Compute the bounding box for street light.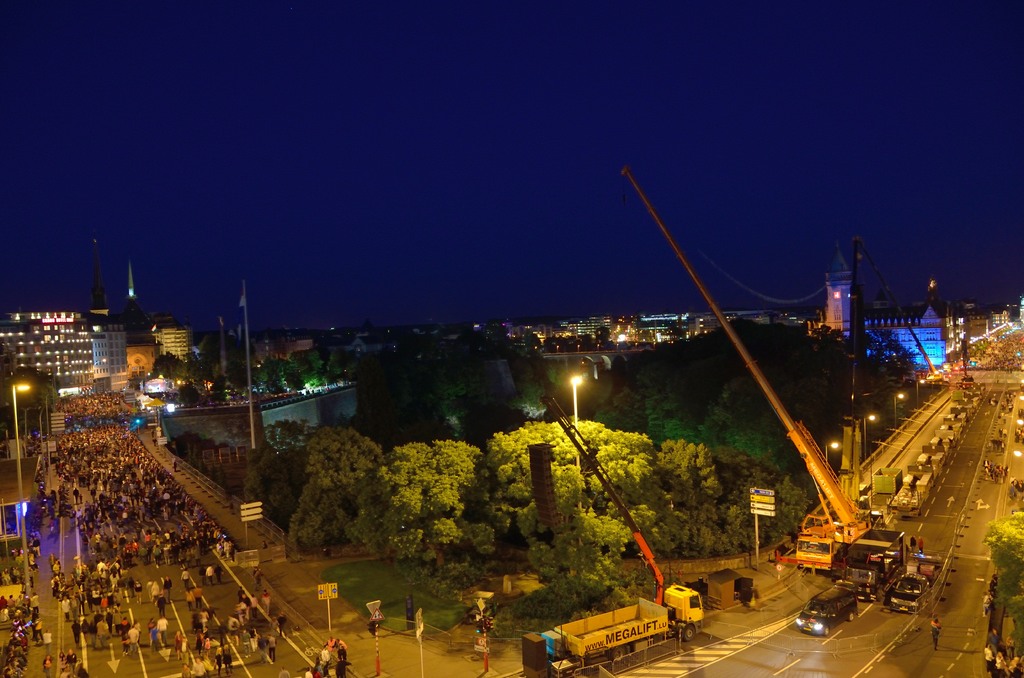
(left=13, top=381, right=32, bottom=608).
